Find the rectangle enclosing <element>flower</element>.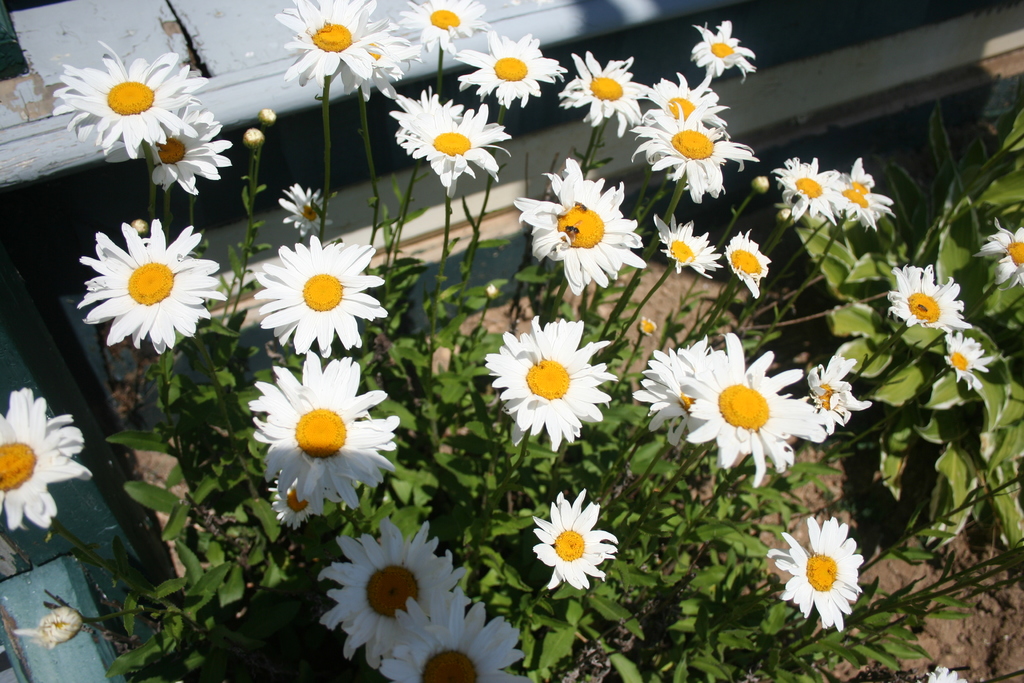
pyautogui.locateOnScreen(776, 206, 793, 224).
